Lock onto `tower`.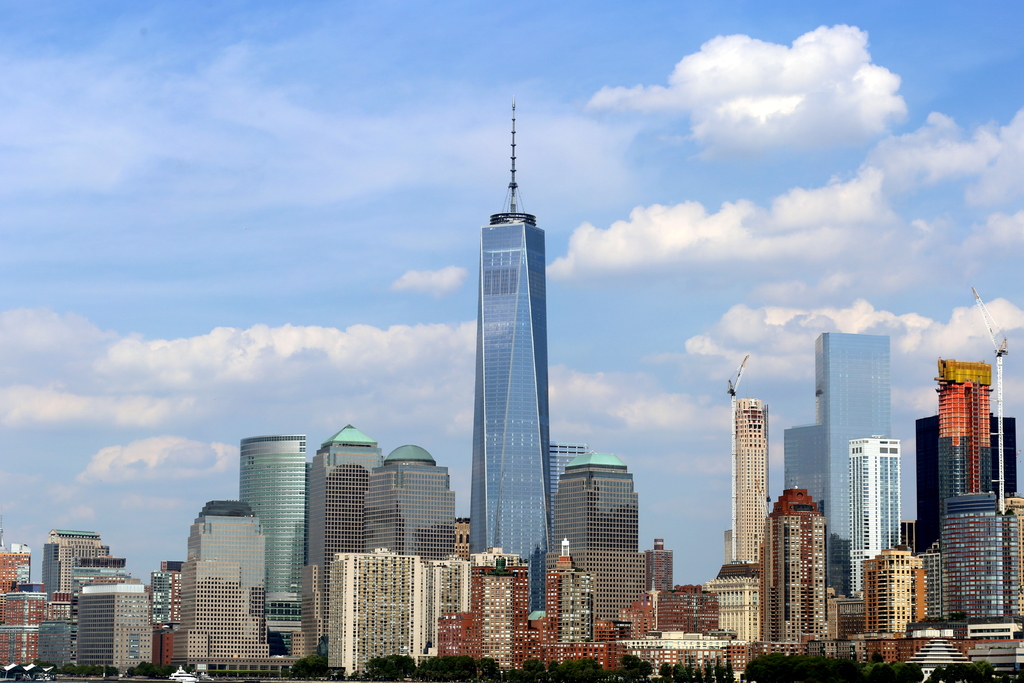
Locked: [230, 425, 314, 653].
